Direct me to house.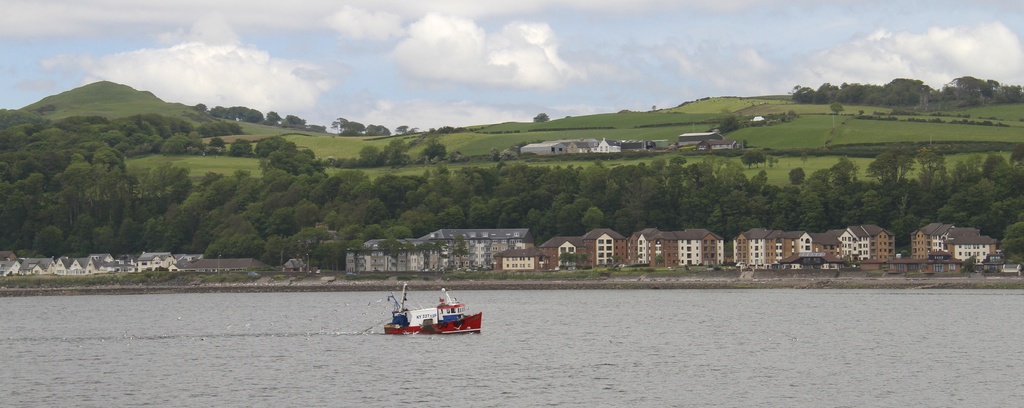
Direction: [left=630, top=226, right=728, bottom=272].
